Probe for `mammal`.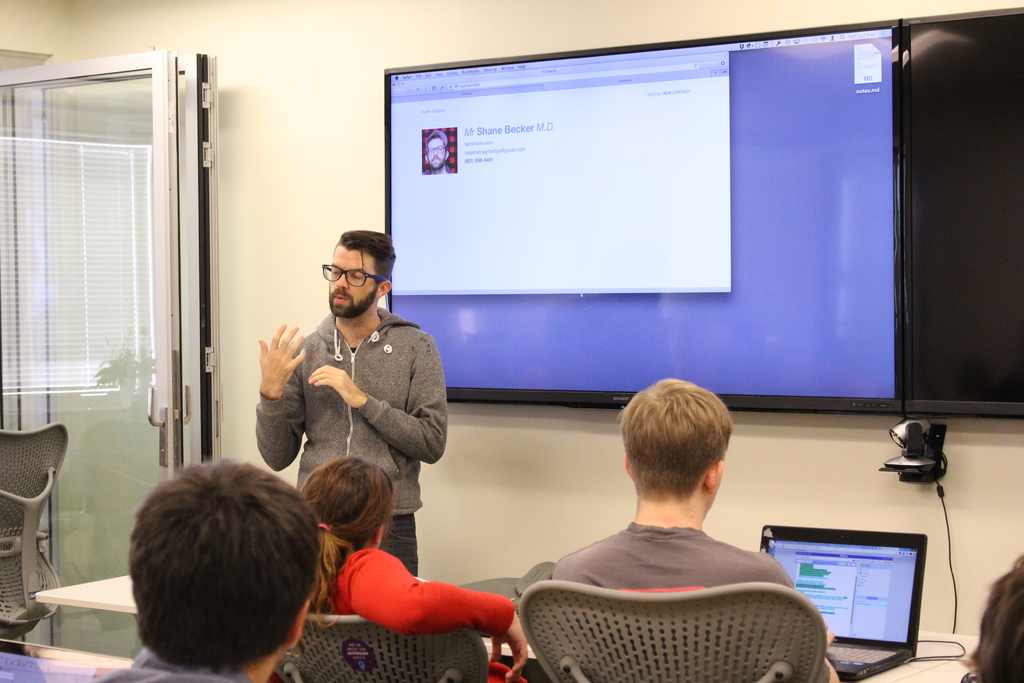
Probe result: [left=90, top=473, right=325, bottom=682].
